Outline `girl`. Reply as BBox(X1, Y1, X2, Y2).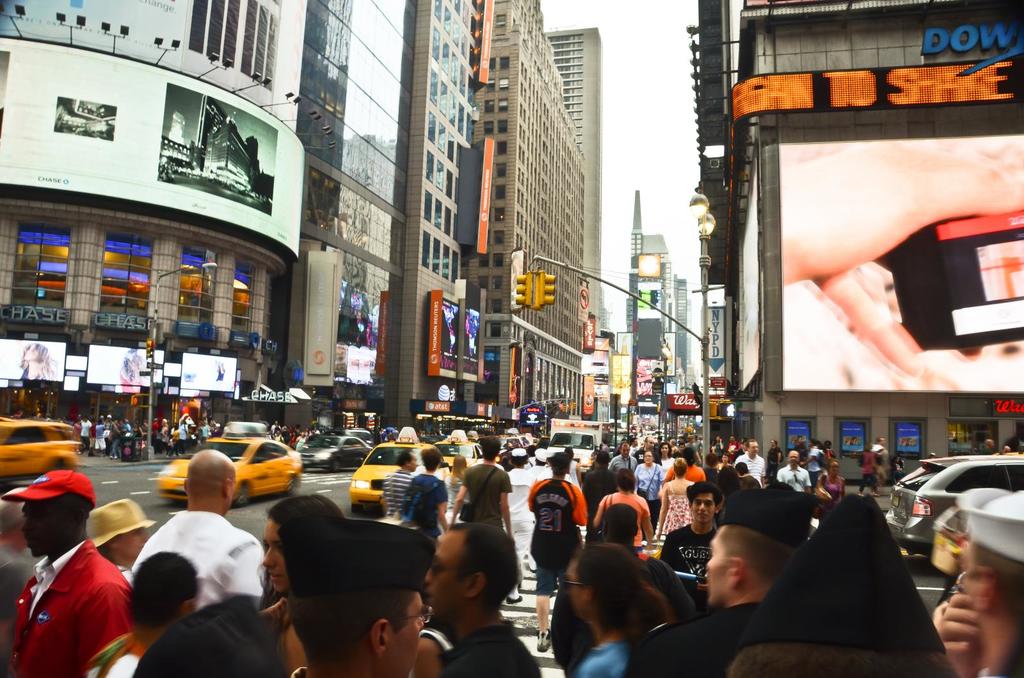
BBox(444, 453, 470, 529).
